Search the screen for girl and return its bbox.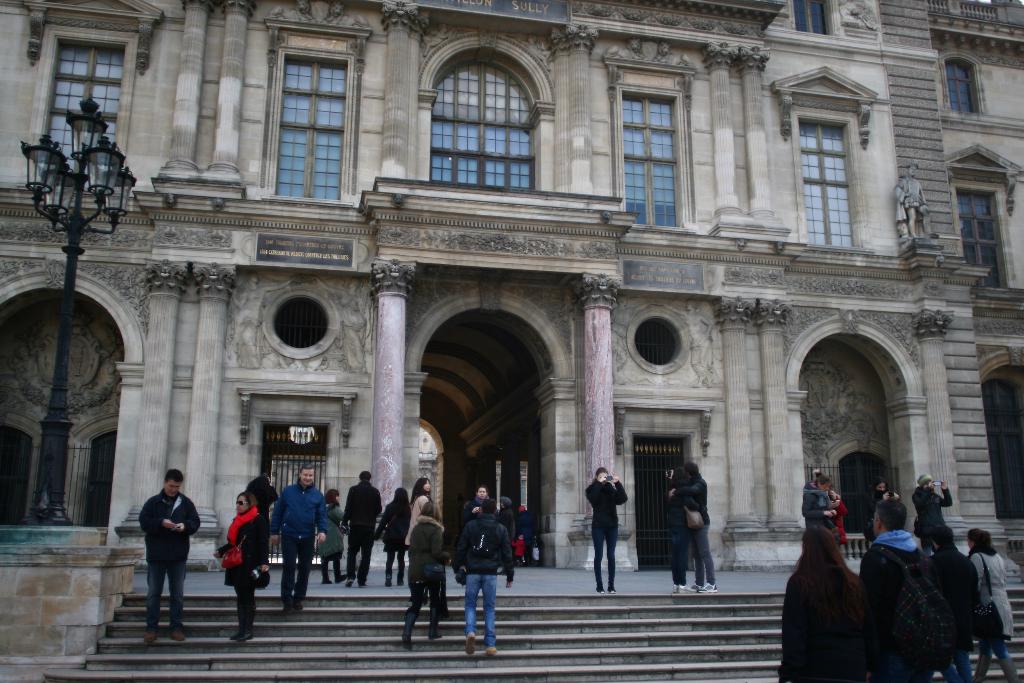
Found: (left=861, top=479, right=900, bottom=543).
